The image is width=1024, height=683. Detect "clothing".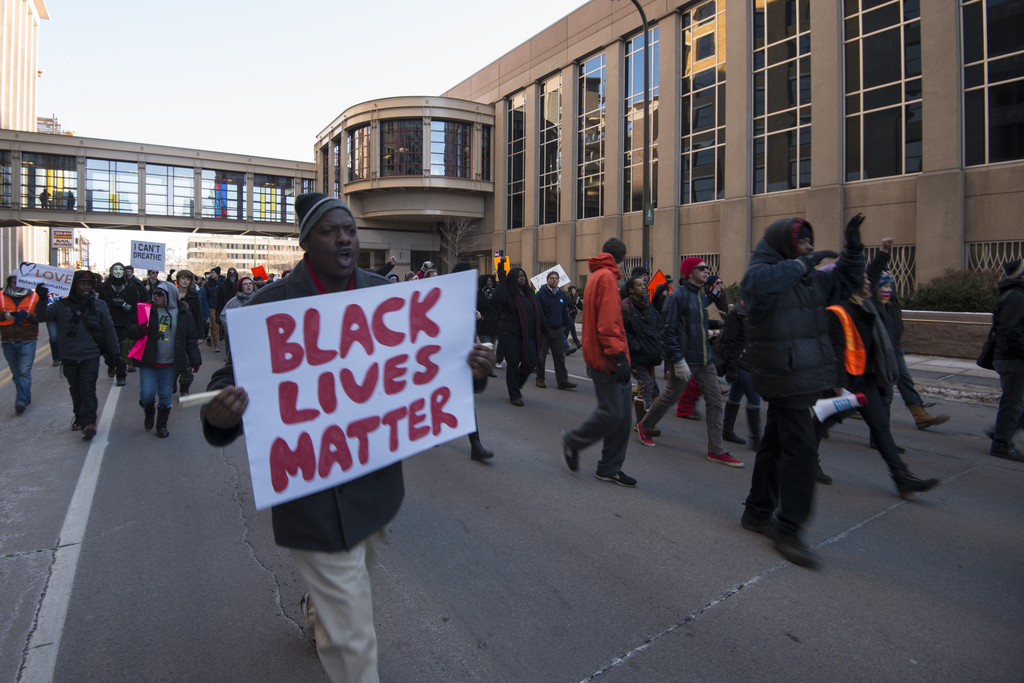
Detection: x1=477, y1=291, x2=496, y2=346.
